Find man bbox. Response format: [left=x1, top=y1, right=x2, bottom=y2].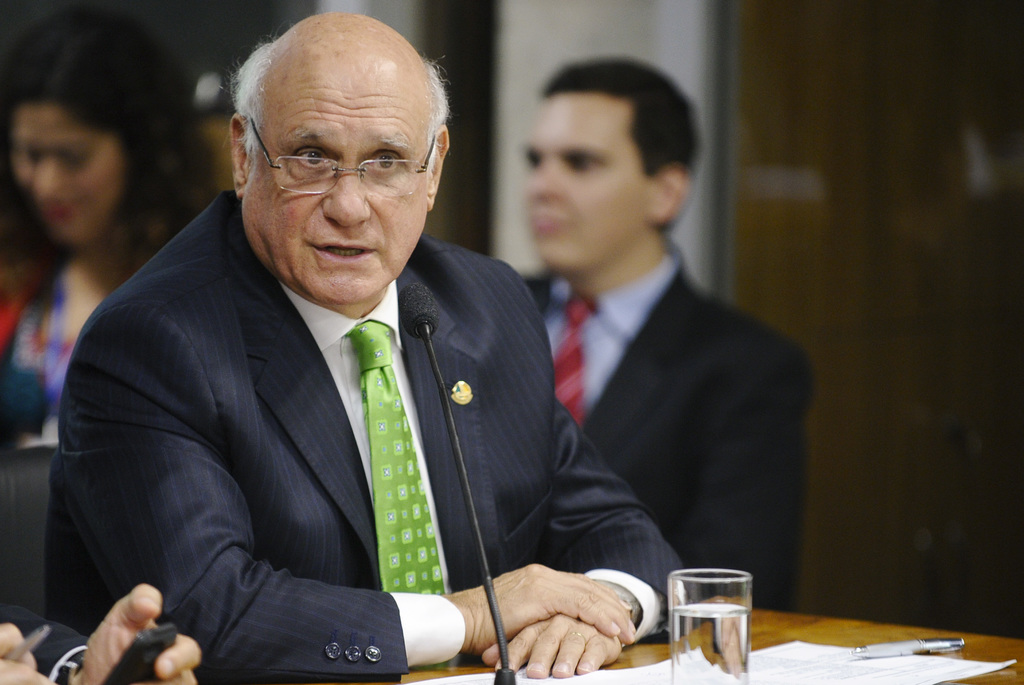
[left=506, top=58, right=808, bottom=613].
